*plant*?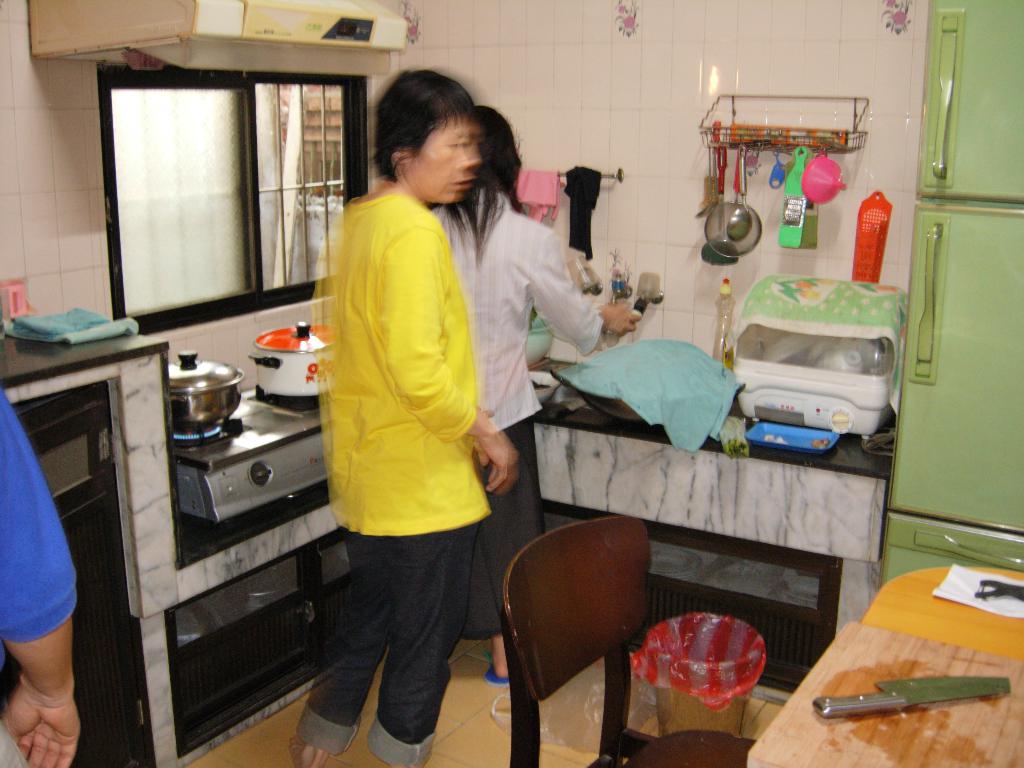
(395, 1, 417, 44)
